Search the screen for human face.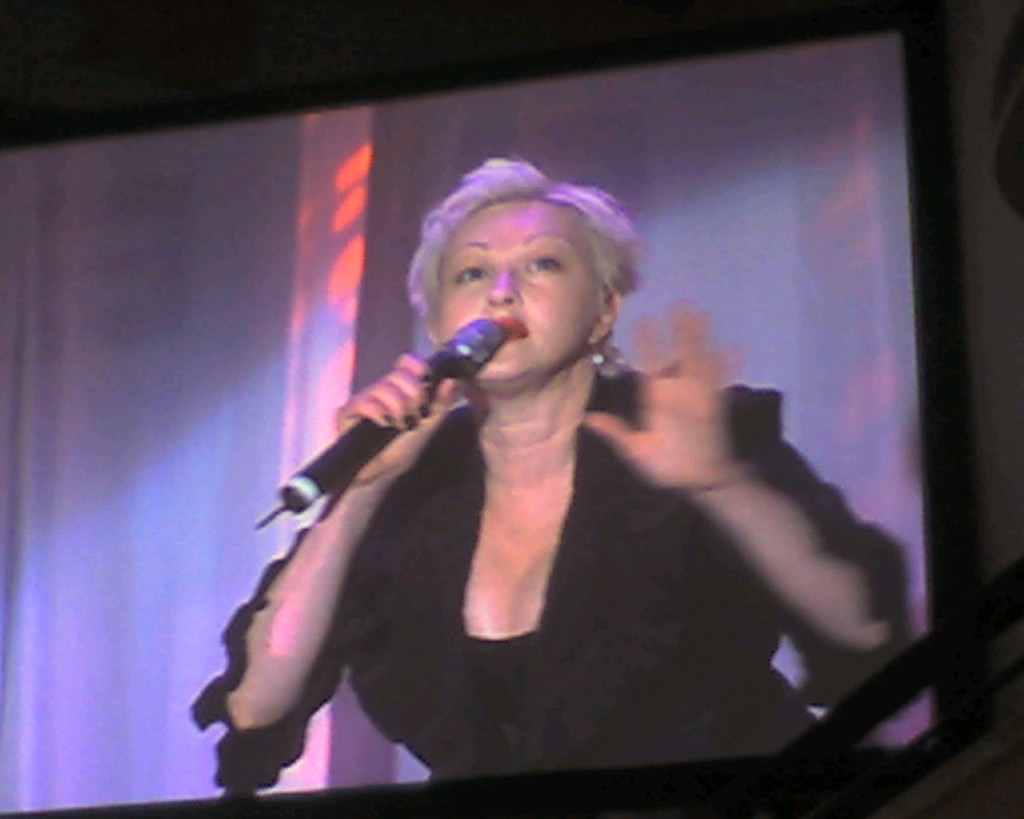
Found at 439,198,605,375.
